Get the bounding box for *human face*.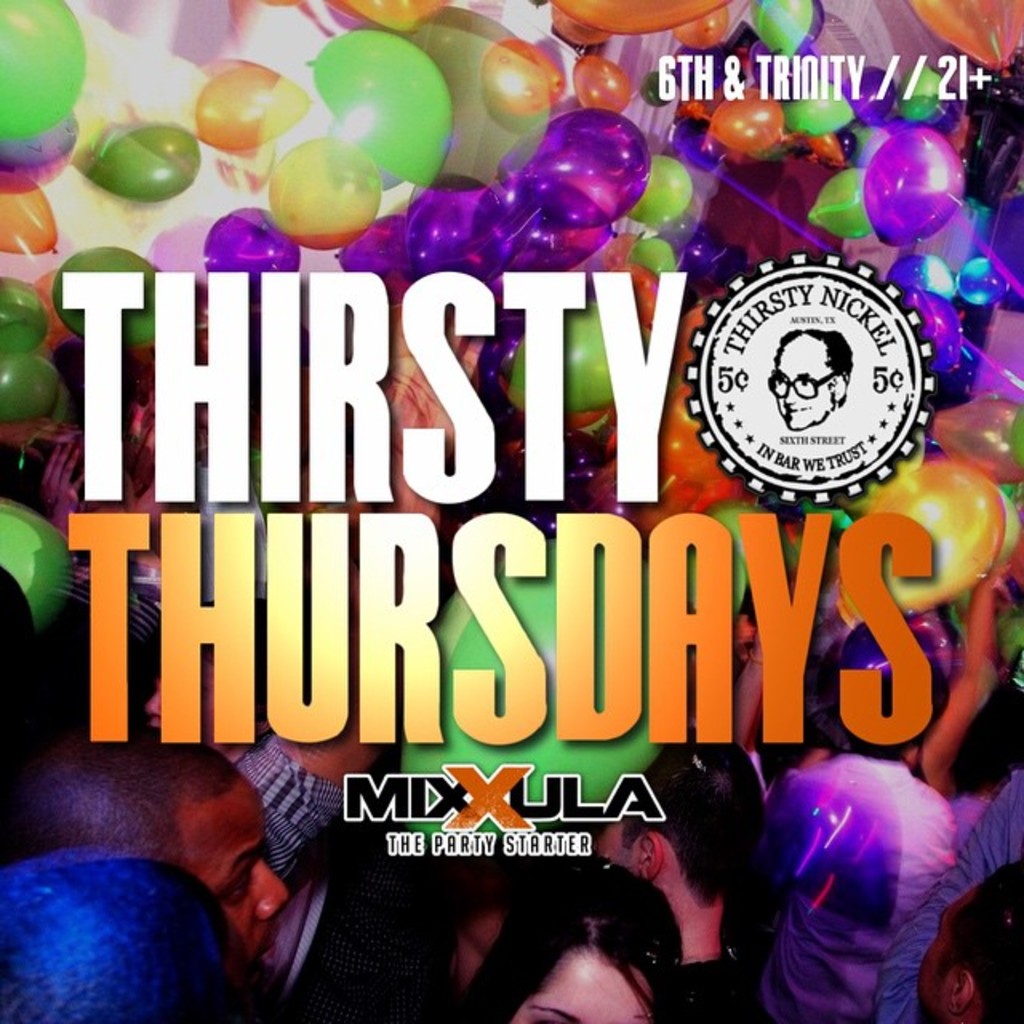
{"left": 192, "top": 781, "right": 288, "bottom": 976}.
